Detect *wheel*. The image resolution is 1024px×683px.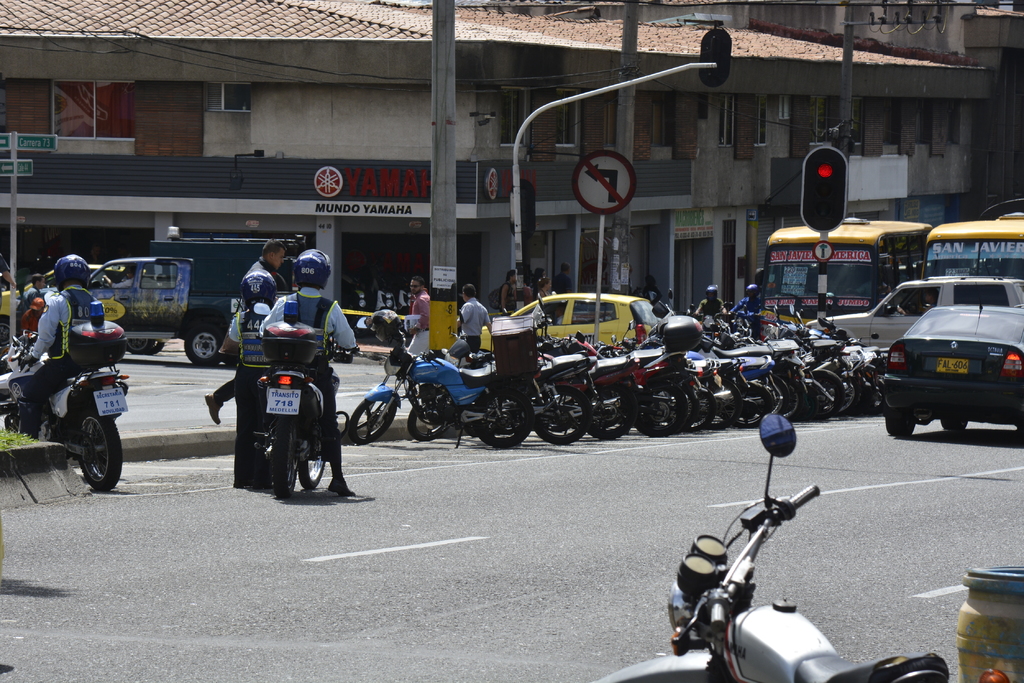
{"x1": 348, "y1": 398, "x2": 389, "y2": 446}.
